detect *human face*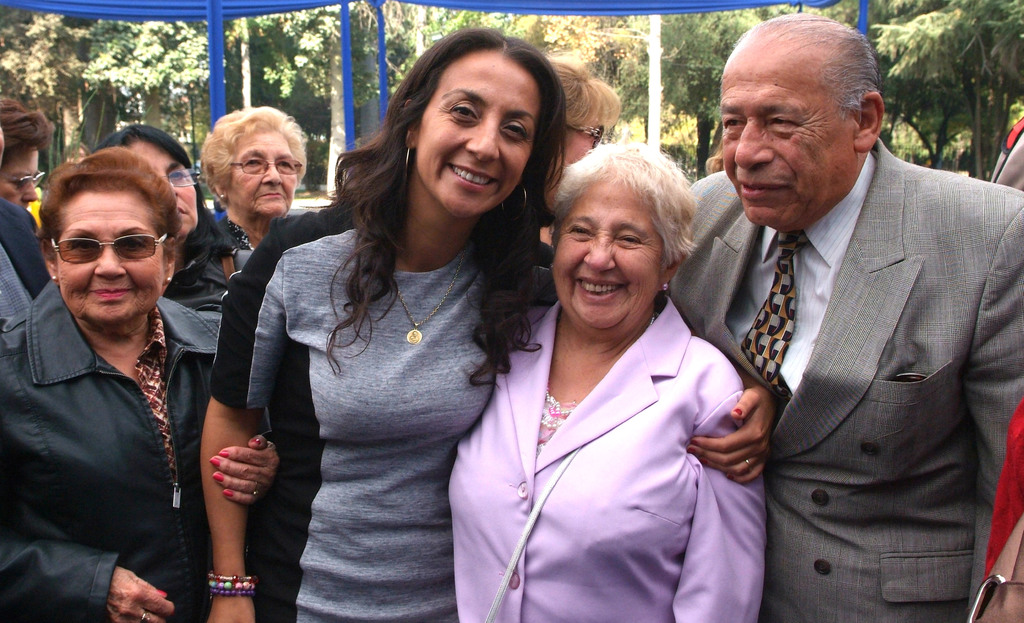
bbox=(419, 47, 541, 222)
